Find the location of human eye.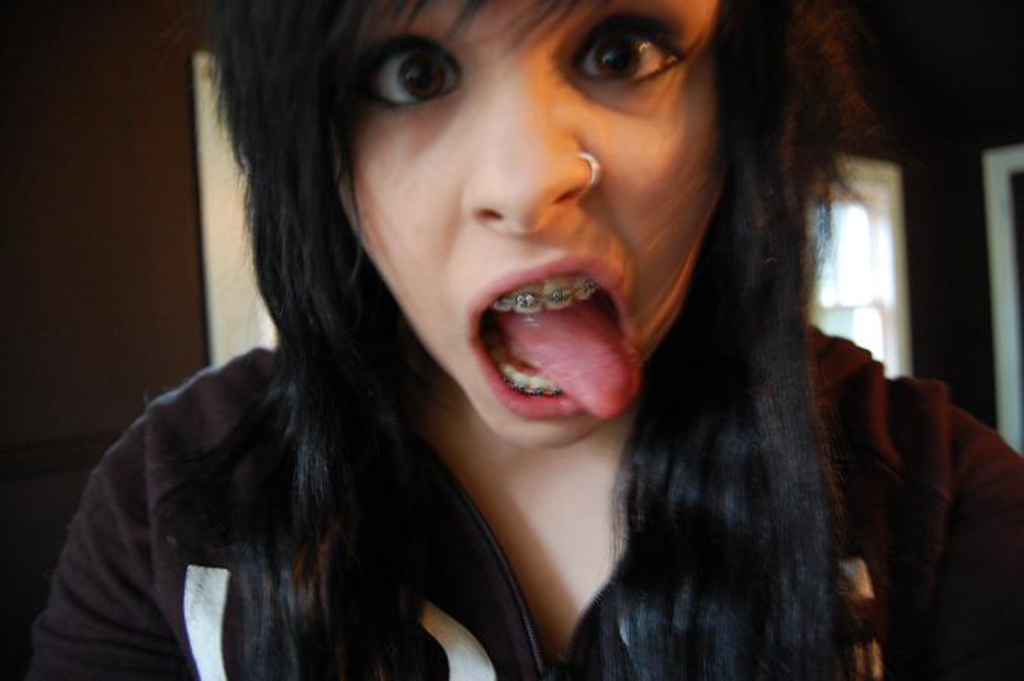
Location: [360, 30, 469, 112].
